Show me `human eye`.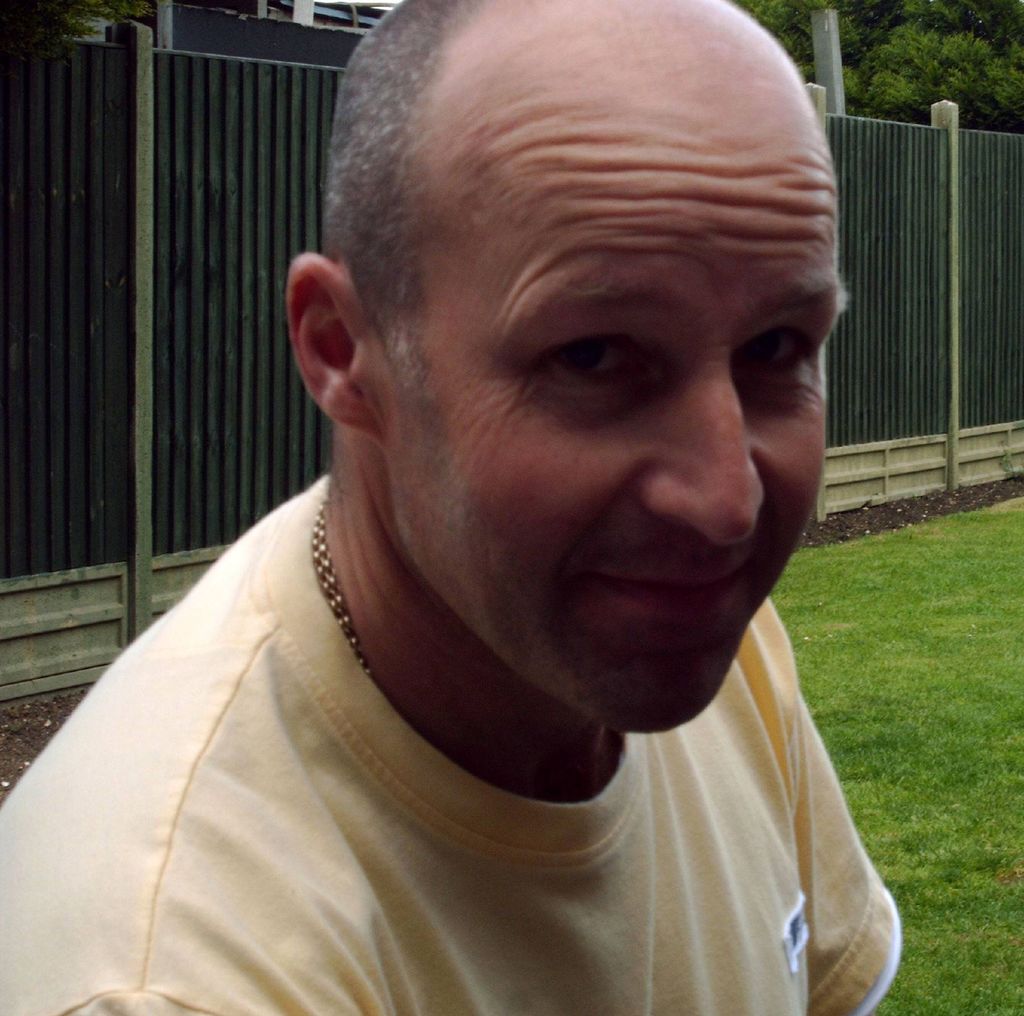
`human eye` is here: box=[525, 324, 666, 414].
